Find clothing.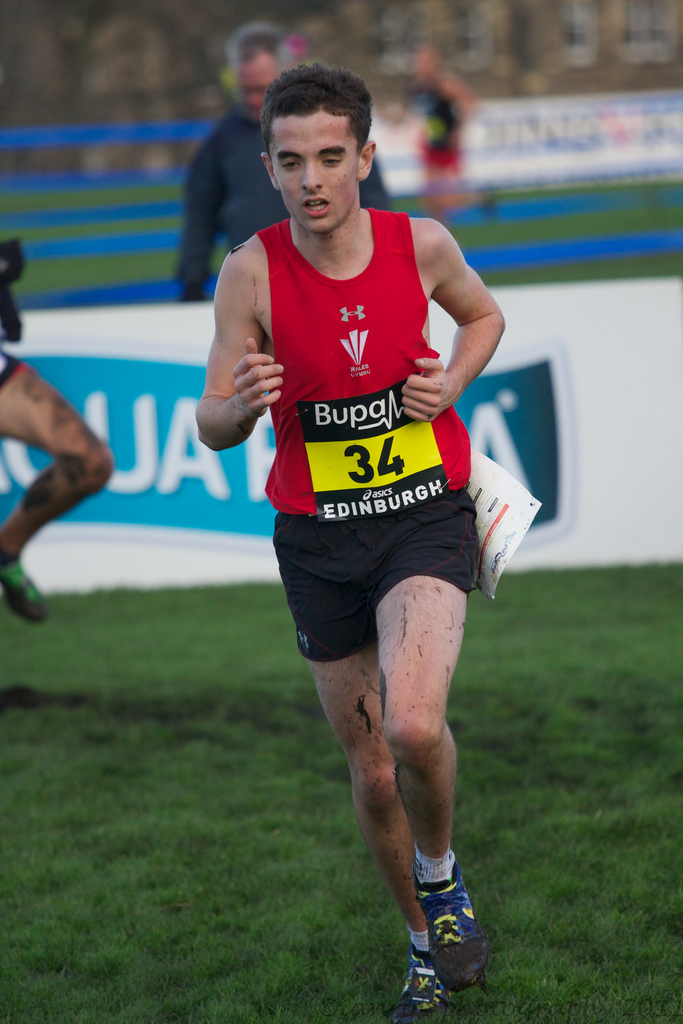
0:348:24:395.
